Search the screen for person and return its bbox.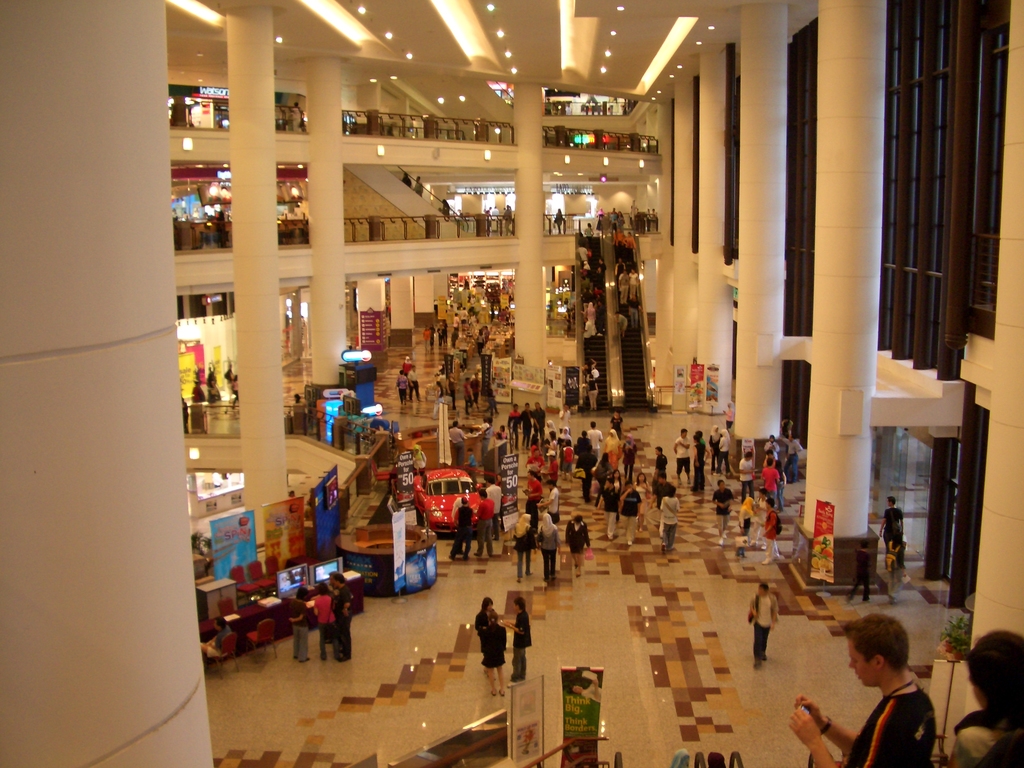
Found: <bbox>754, 486, 770, 554</bbox>.
